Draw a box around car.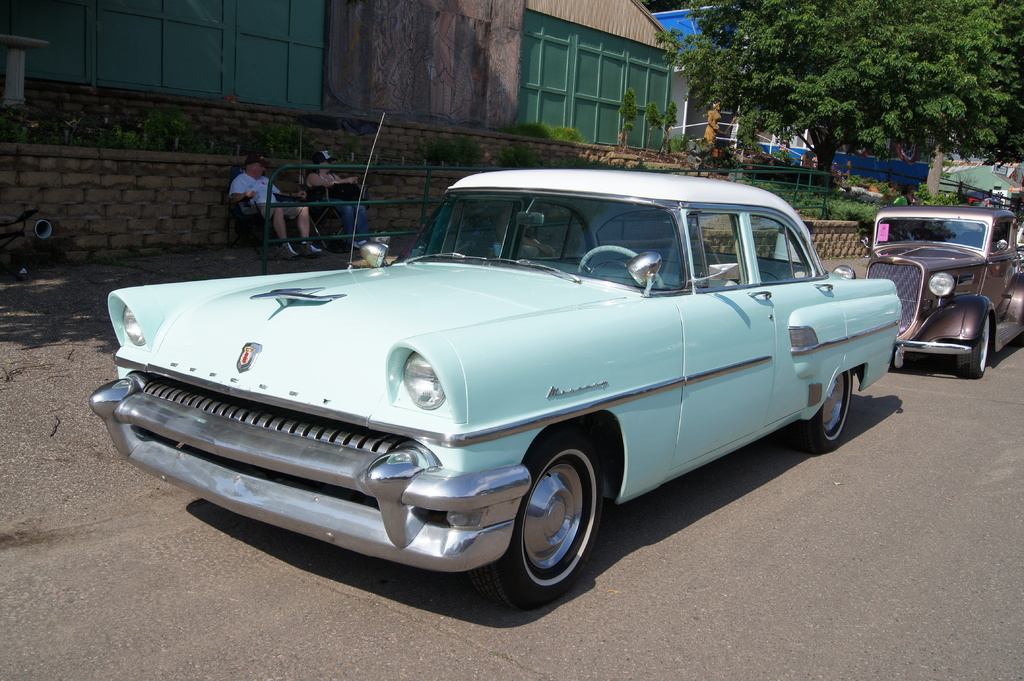
<box>87,161,914,598</box>.
